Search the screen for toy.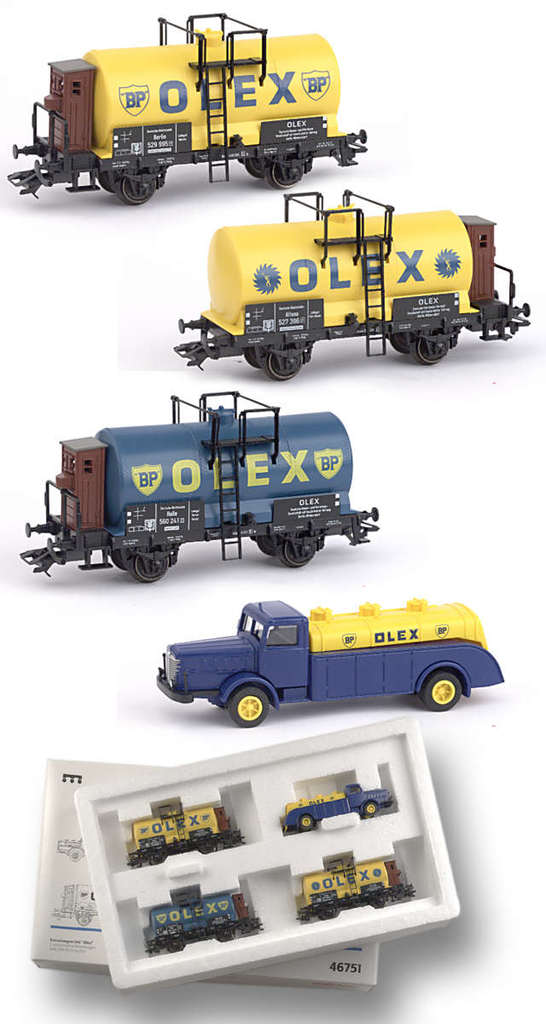
Found at (283, 776, 391, 832).
